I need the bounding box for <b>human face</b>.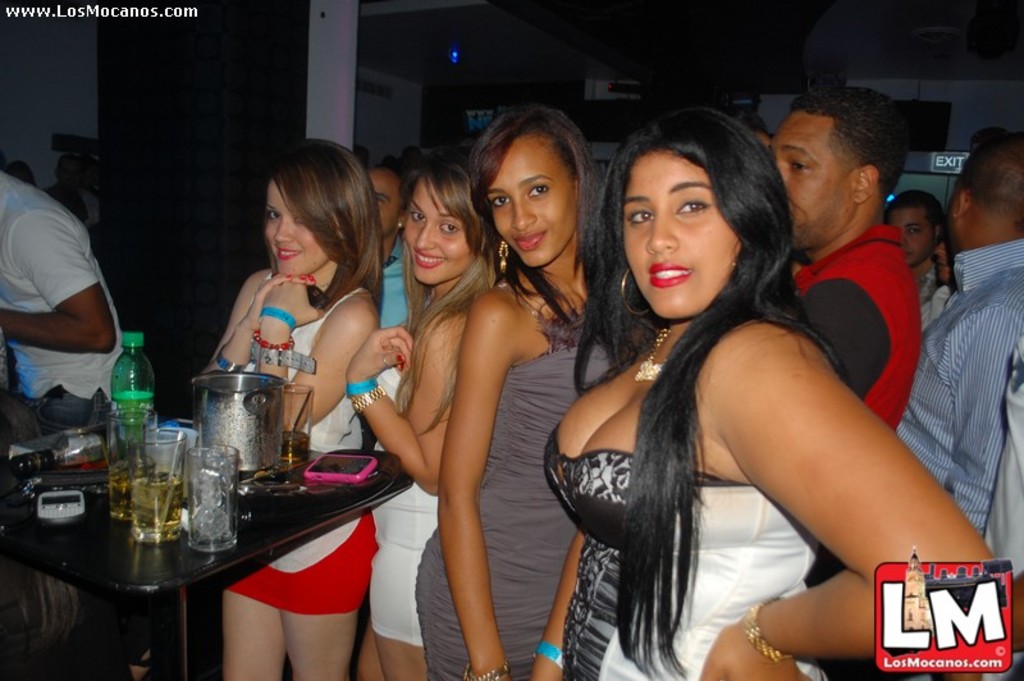
Here it is: [x1=264, y1=177, x2=324, y2=279].
